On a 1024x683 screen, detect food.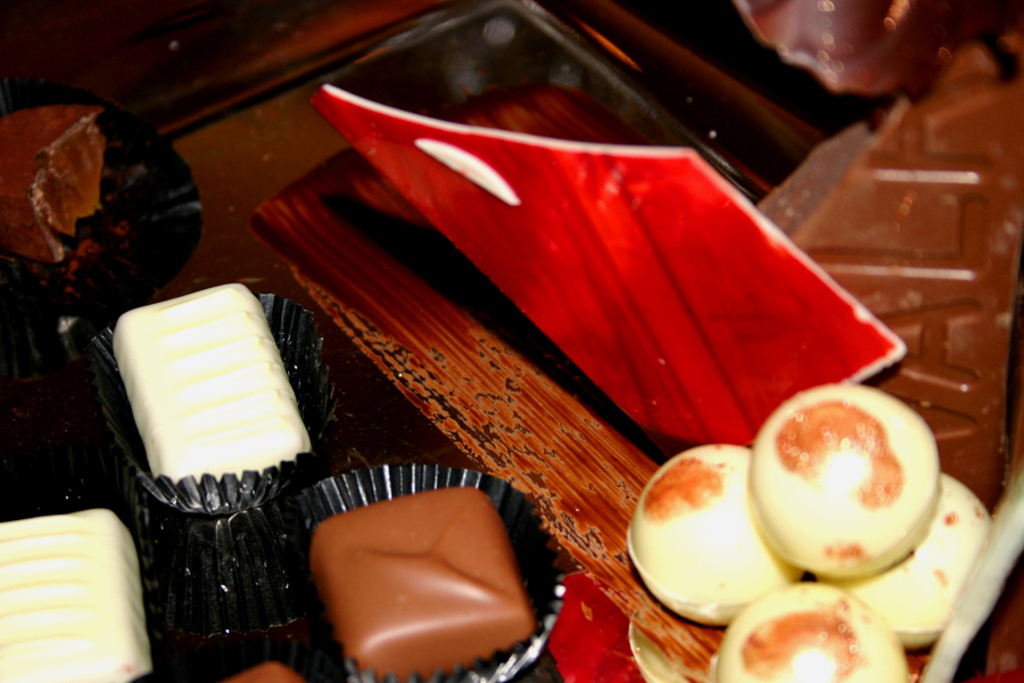
(left=0, top=107, right=148, bottom=278).
